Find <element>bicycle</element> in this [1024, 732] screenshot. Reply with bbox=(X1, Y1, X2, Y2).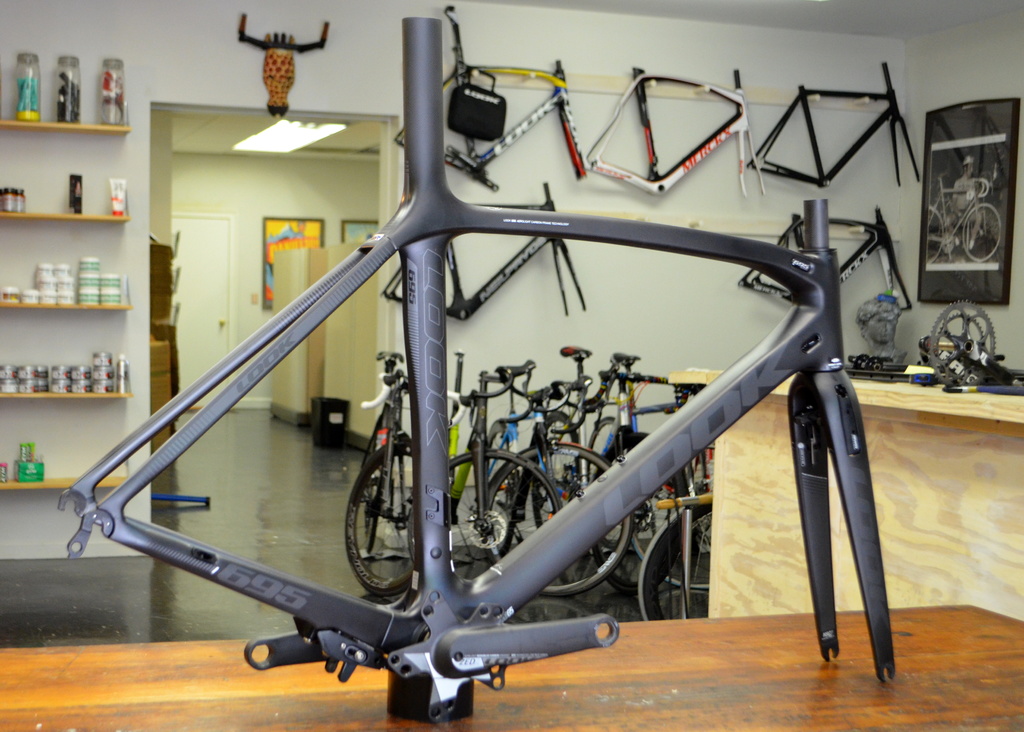
bbox=(56, 20, 895, 715).
